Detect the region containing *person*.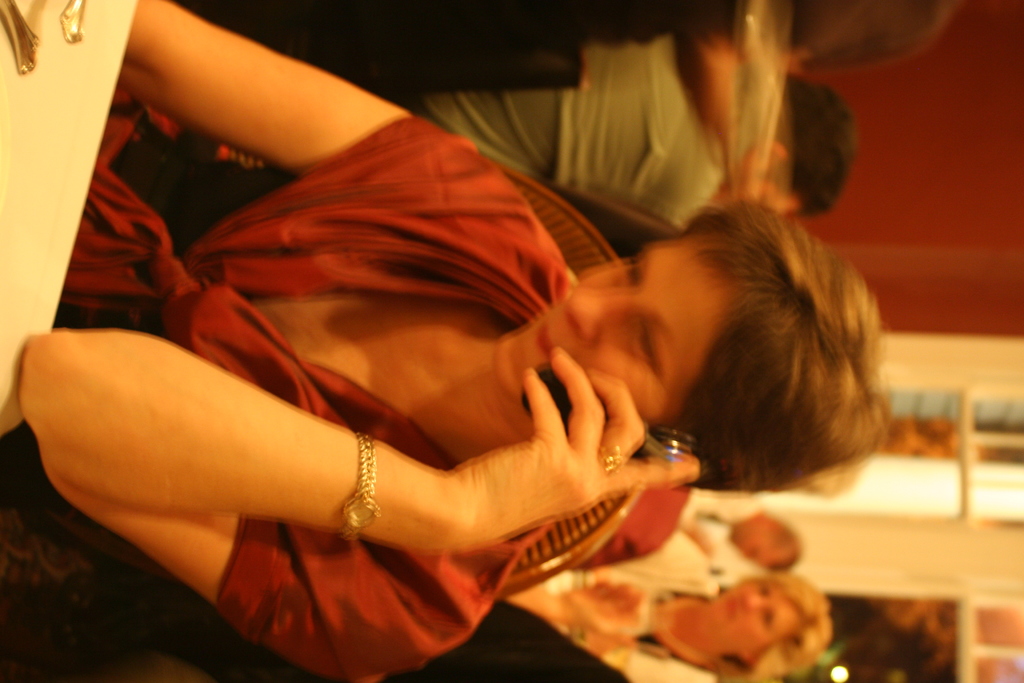
detection(687, 509, 808, 588).
